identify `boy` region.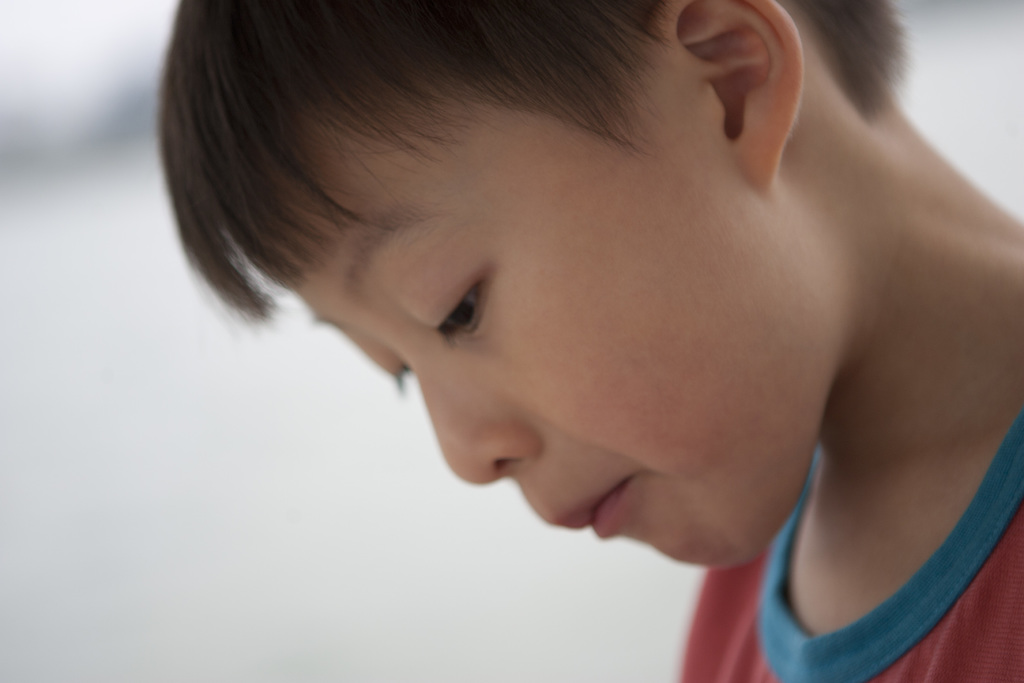
Region: [134, 0, 1023, 662].
